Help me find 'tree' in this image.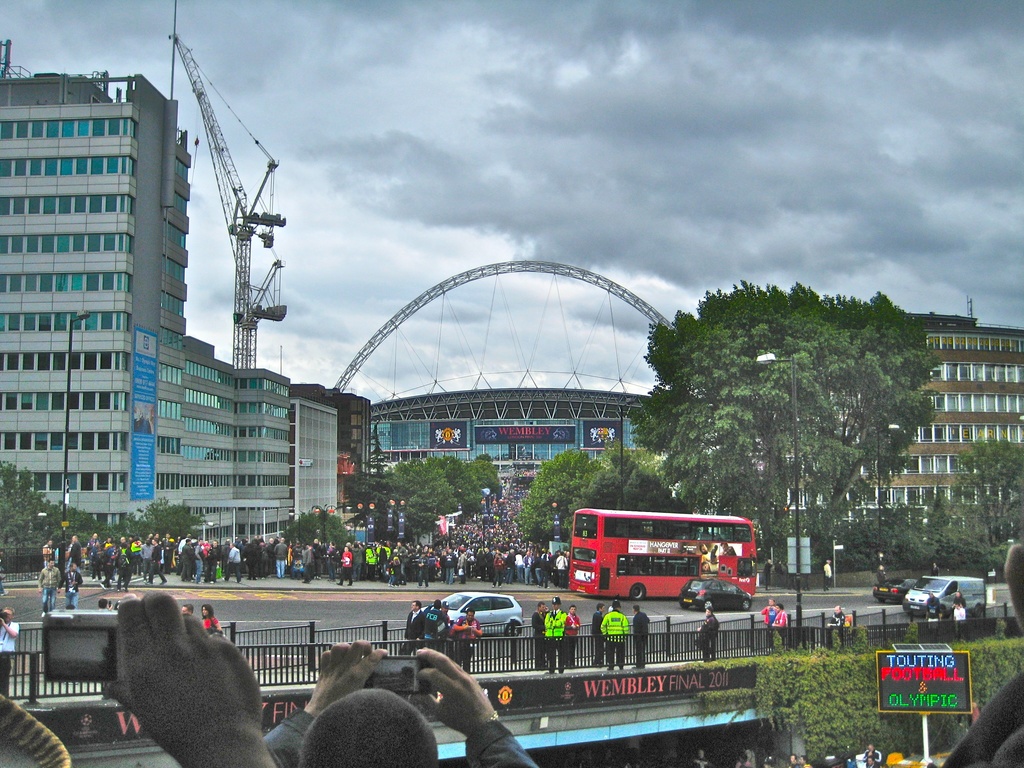
Found it: crop(615, 454, 692, 543).
